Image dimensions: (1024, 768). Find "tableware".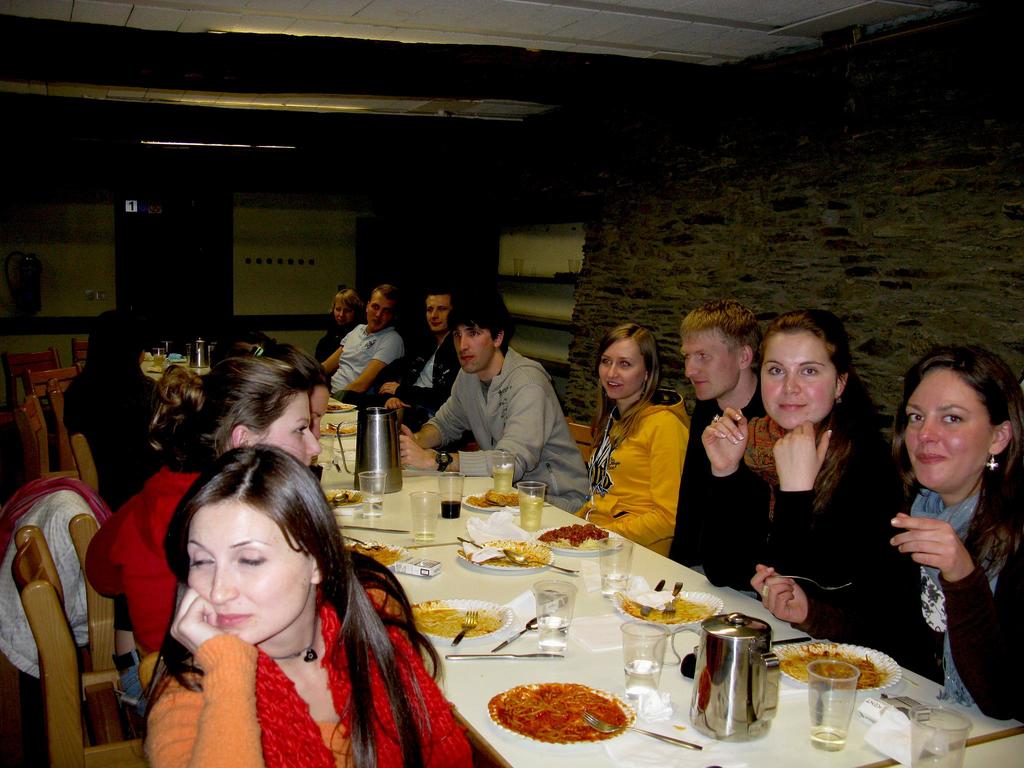
left=333, top=457, right=341, bottom=474.
